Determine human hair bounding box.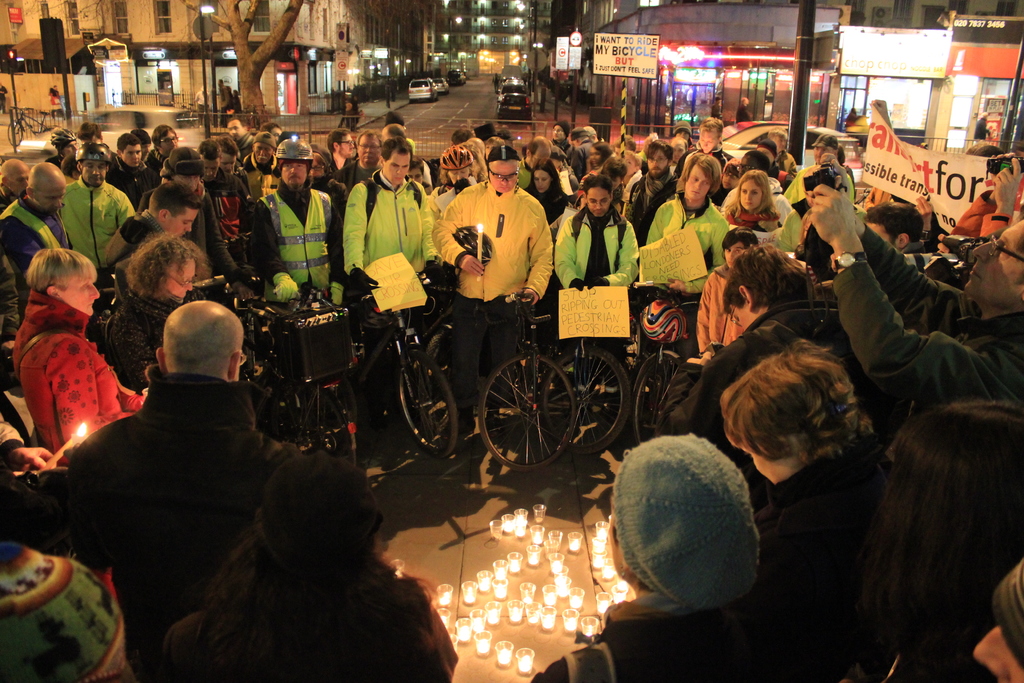
Determined: bbox=(116, 132, 139, 153).
